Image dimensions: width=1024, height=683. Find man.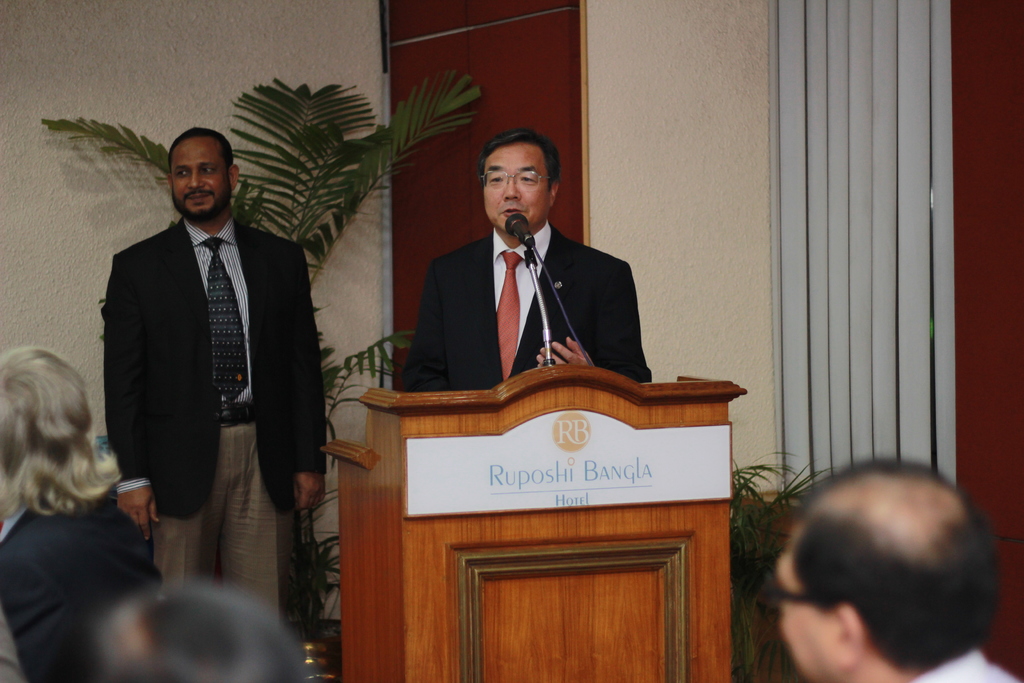
rect(399, 131, 657, 391).
